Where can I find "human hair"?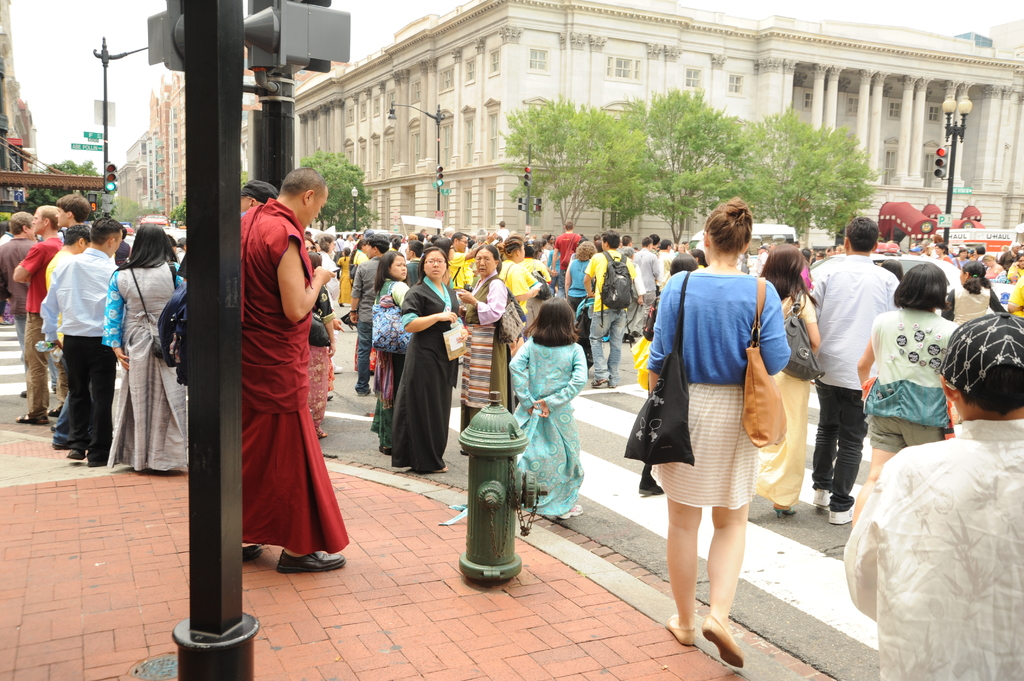
You can find it at select_region(450, 228, 464, 239).
